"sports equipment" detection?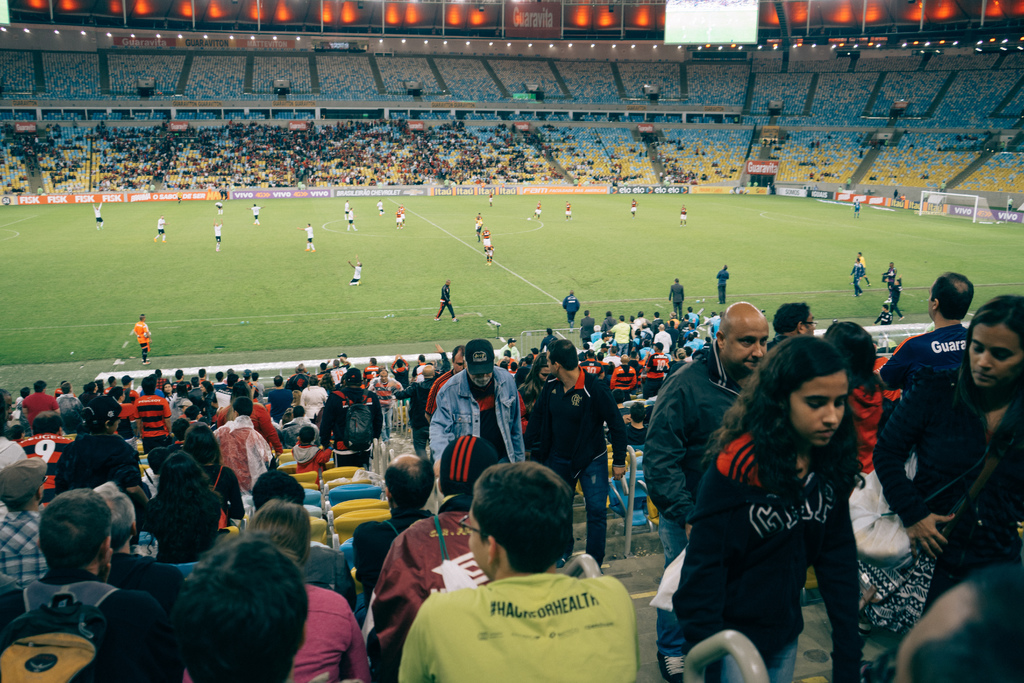
crop(215, 247, 220, 252)
